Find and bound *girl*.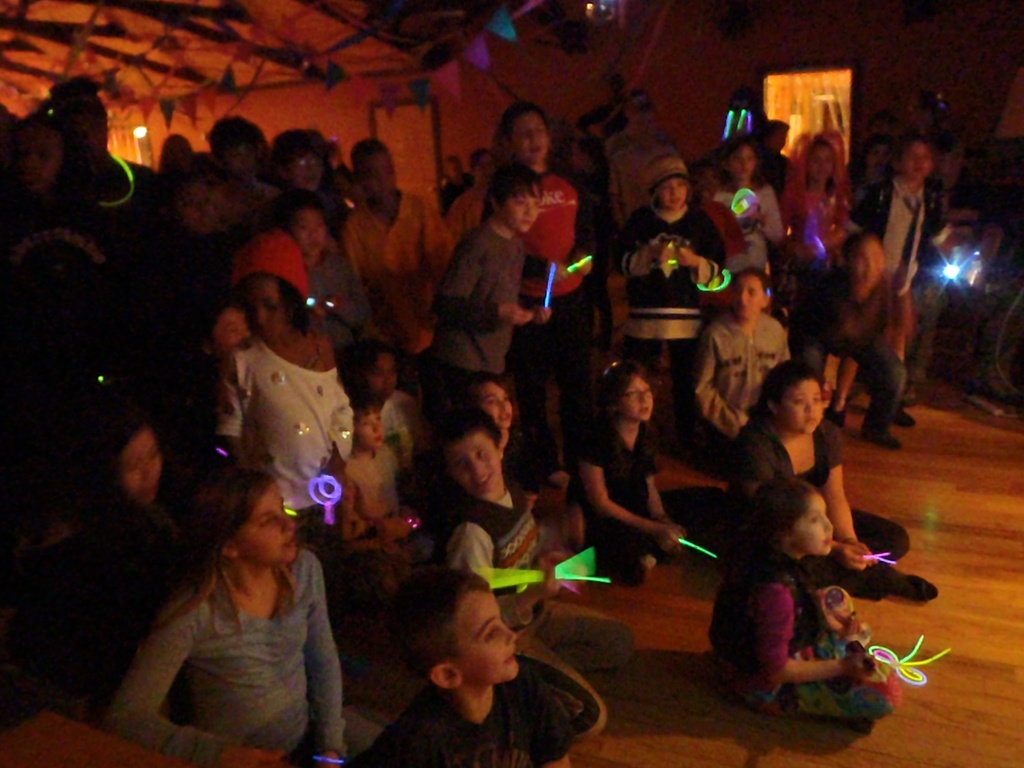
Bound: left=697, top=465, right=903, bottom=732.
